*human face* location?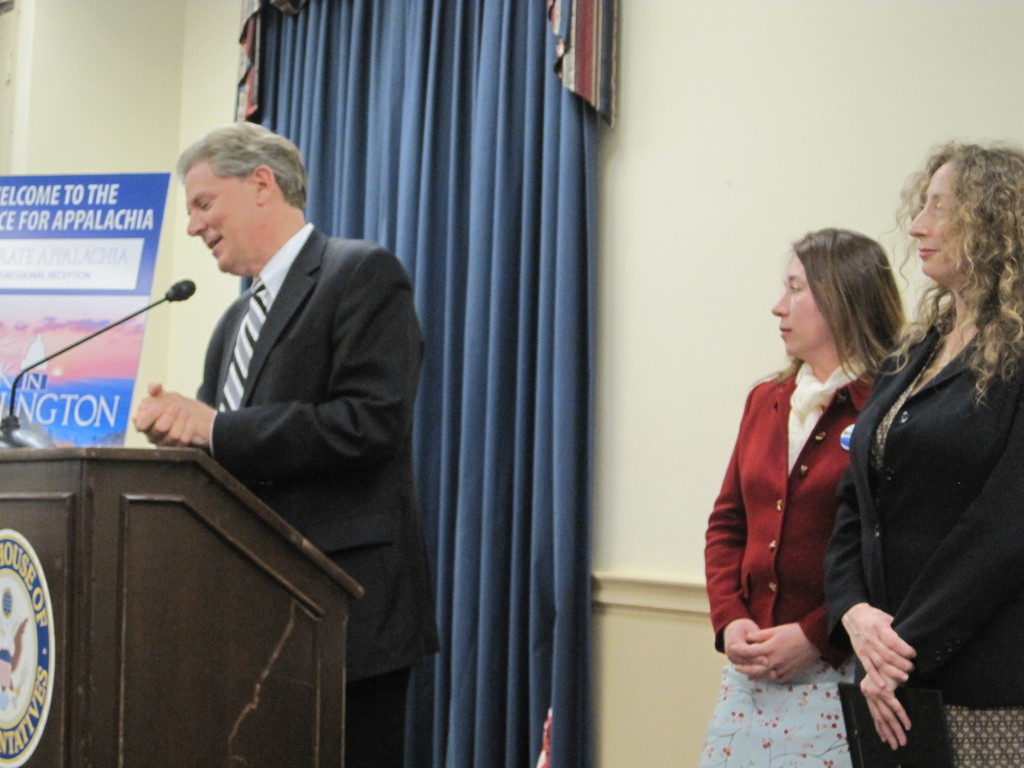
{"x1": 769, "y1": 250, "x2": 828, "y2": 361}
